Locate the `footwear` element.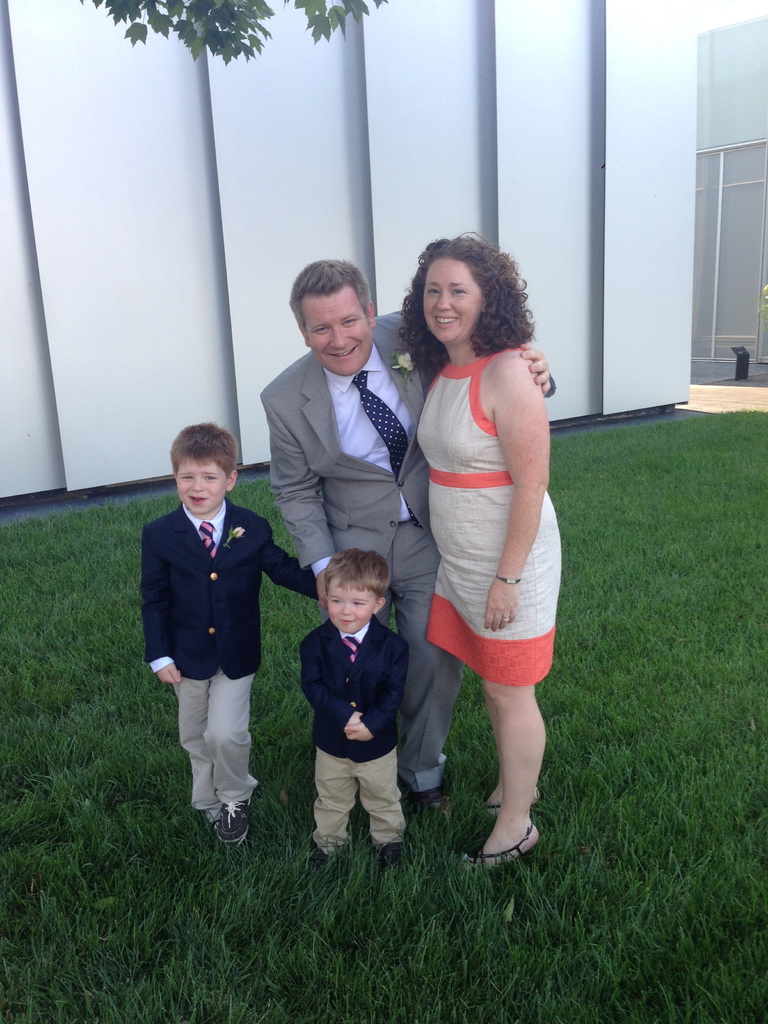
Element bbox: pyautogui.locateOnScreen(484, 788, 548, 820).
